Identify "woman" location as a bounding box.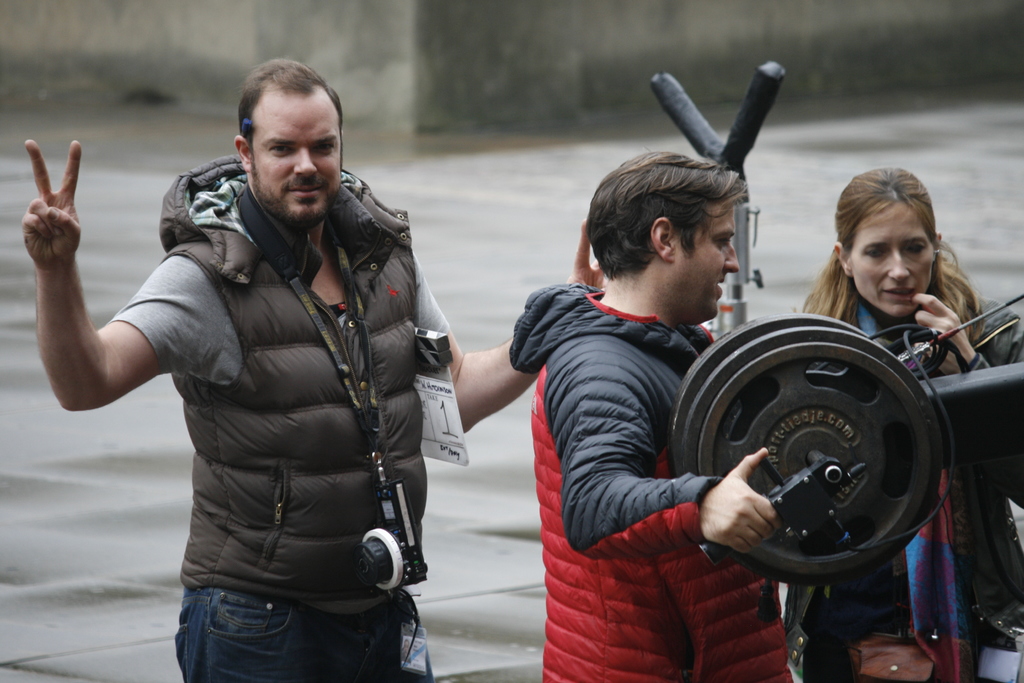
box=[787, 167, 1023, 682].
